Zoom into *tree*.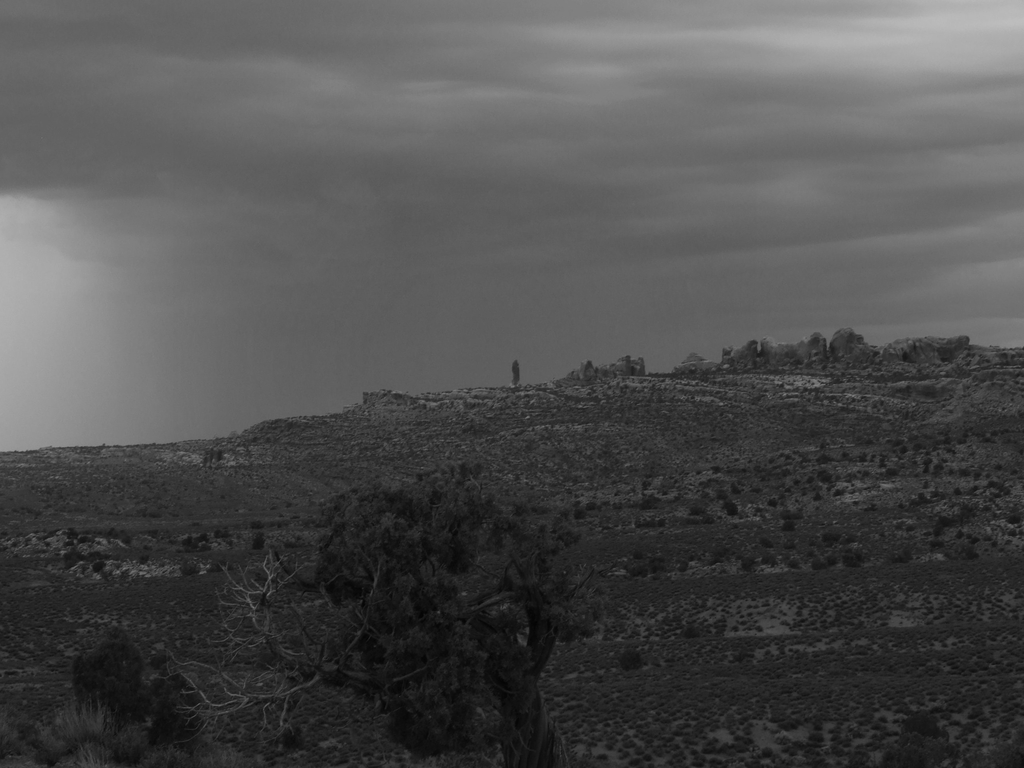
Zoom target: 822, 532, 836, 545.
